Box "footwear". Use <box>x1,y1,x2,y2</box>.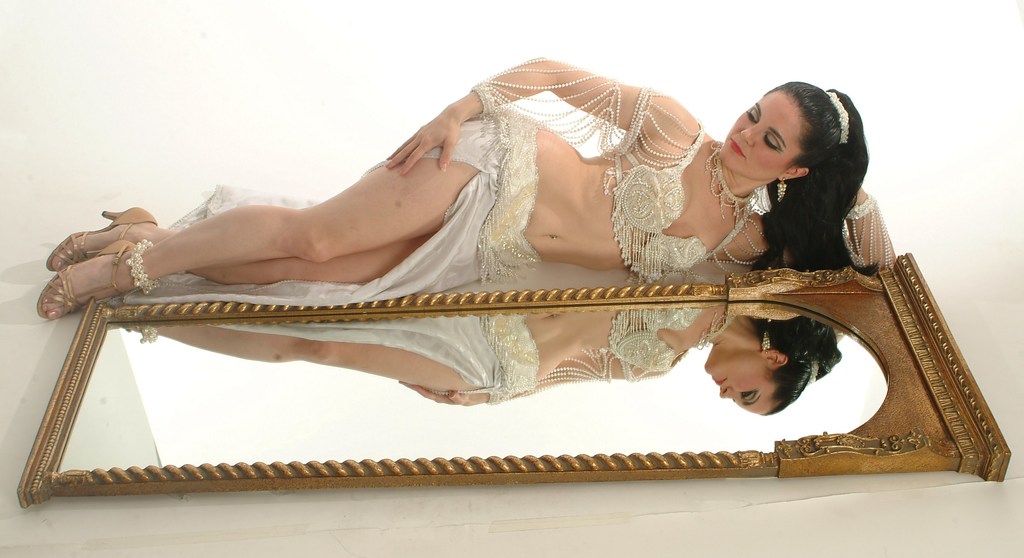
<box>44,208,148,268</box>.
